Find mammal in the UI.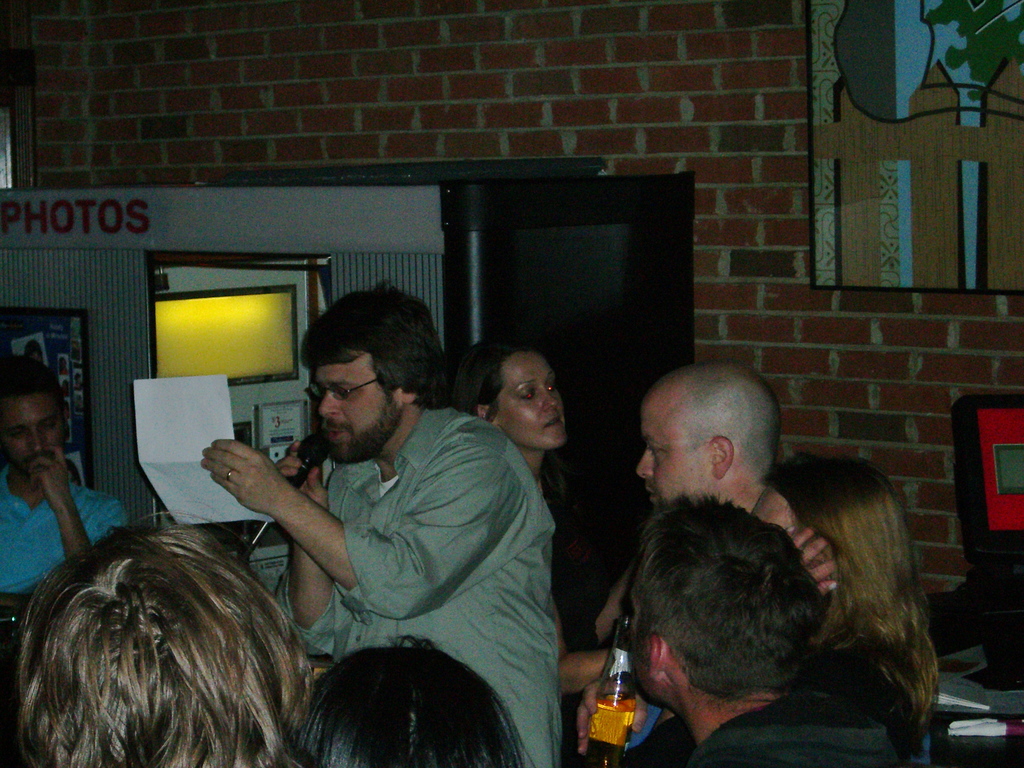
UI element at Rect(289, 638, 537, 767).
